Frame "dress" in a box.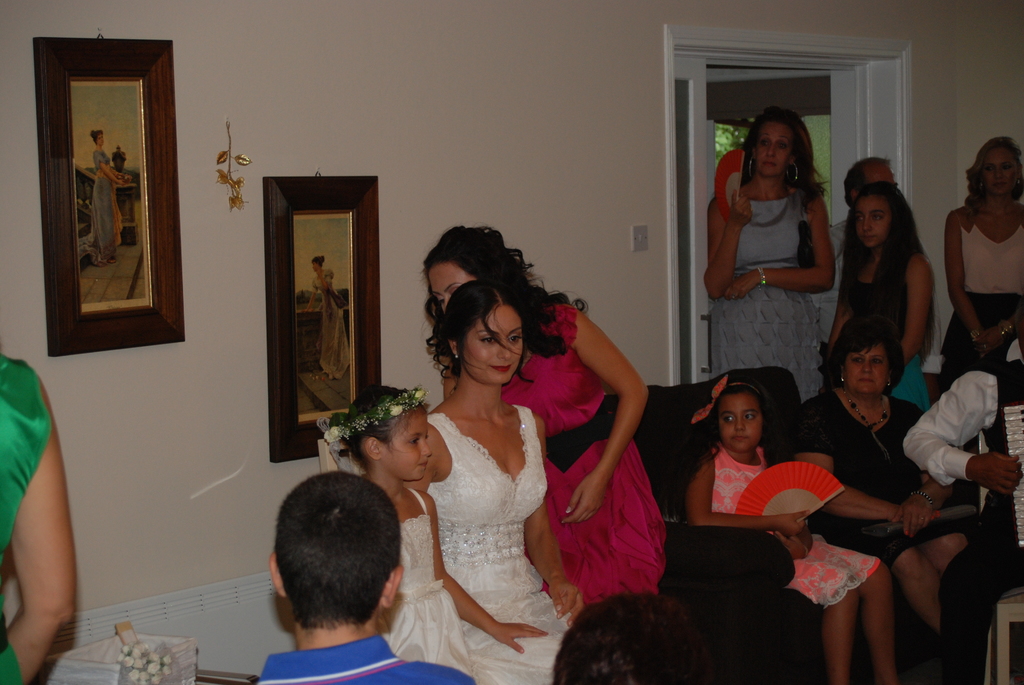
[708,441,879,611].
